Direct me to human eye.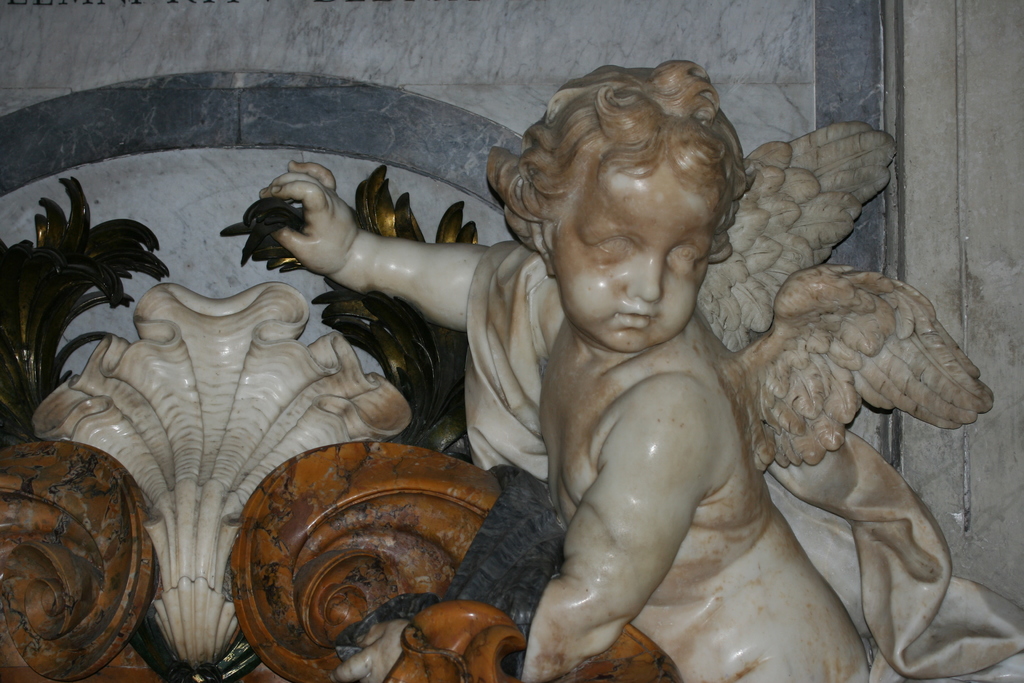
Direction: {"x1": 593, "y1": 235, "x2": 632, "y2": 259}.
